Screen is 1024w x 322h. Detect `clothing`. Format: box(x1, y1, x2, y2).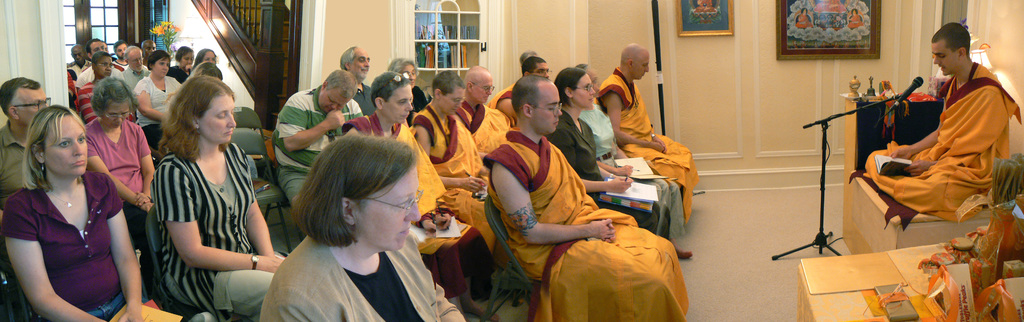
box(259, 220, 472, 321).
